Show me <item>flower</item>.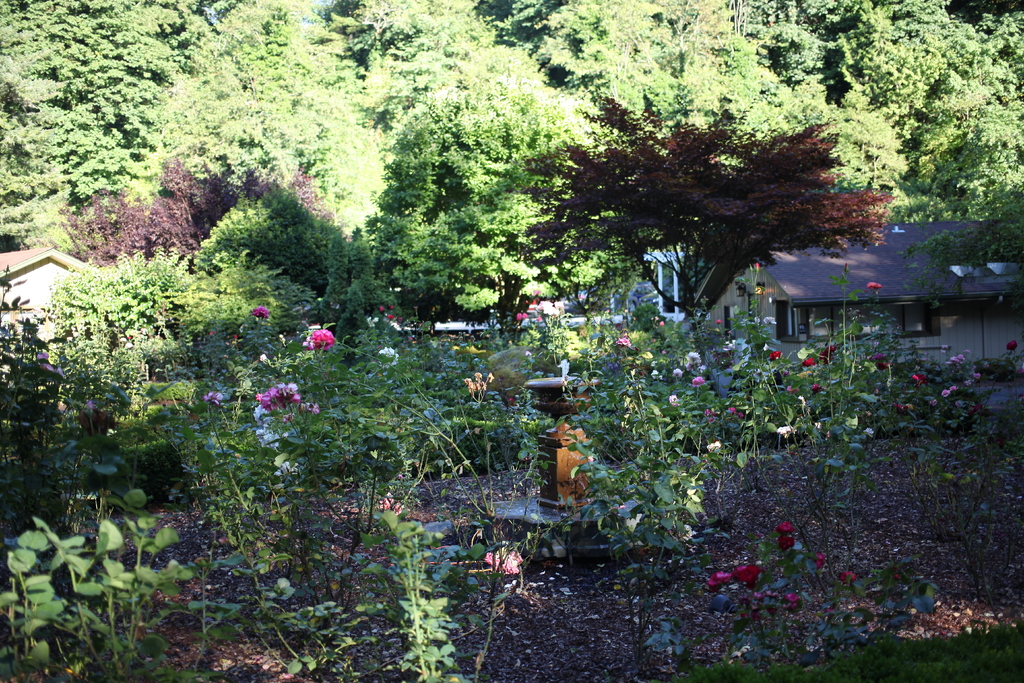
<item>flower</item> is here: (206,392,226,401).
